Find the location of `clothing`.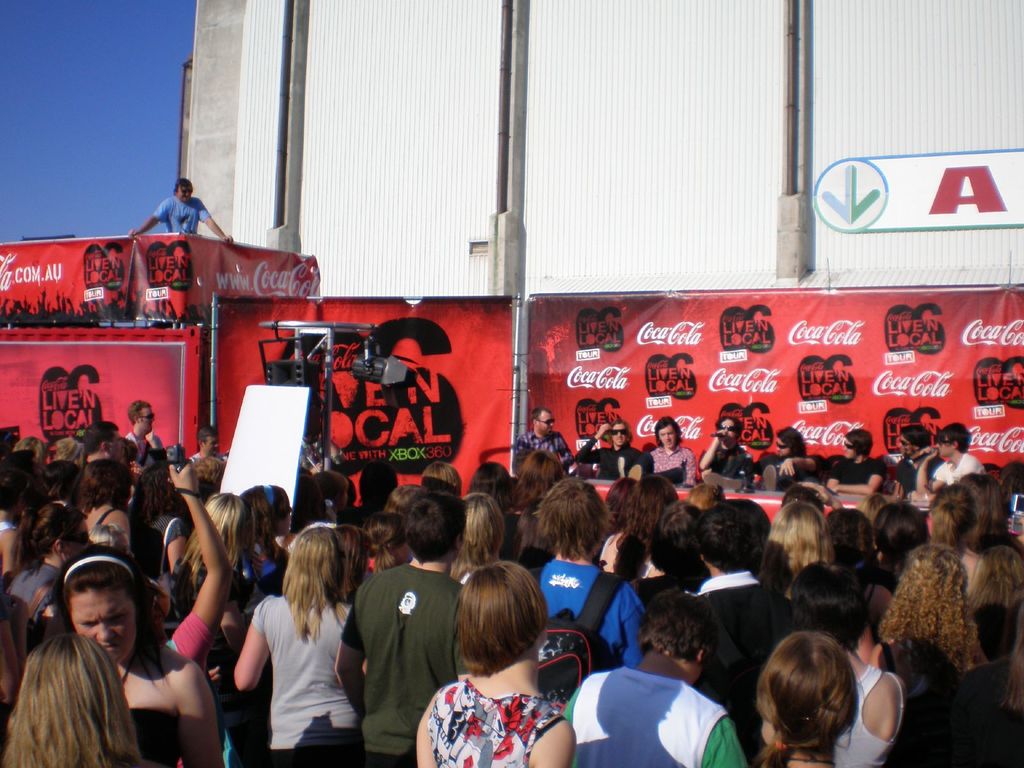
Location: <bbox>897, 454, 936, 497</bbox>.
